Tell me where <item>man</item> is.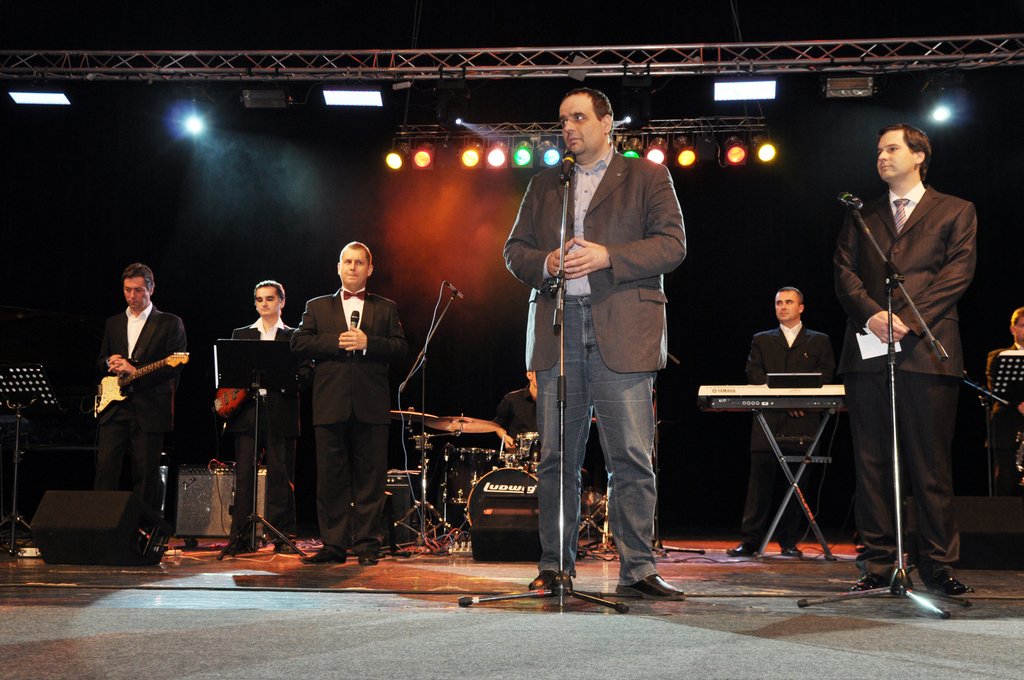
<item>man</item> is at region(90, 257, 196, 558).
